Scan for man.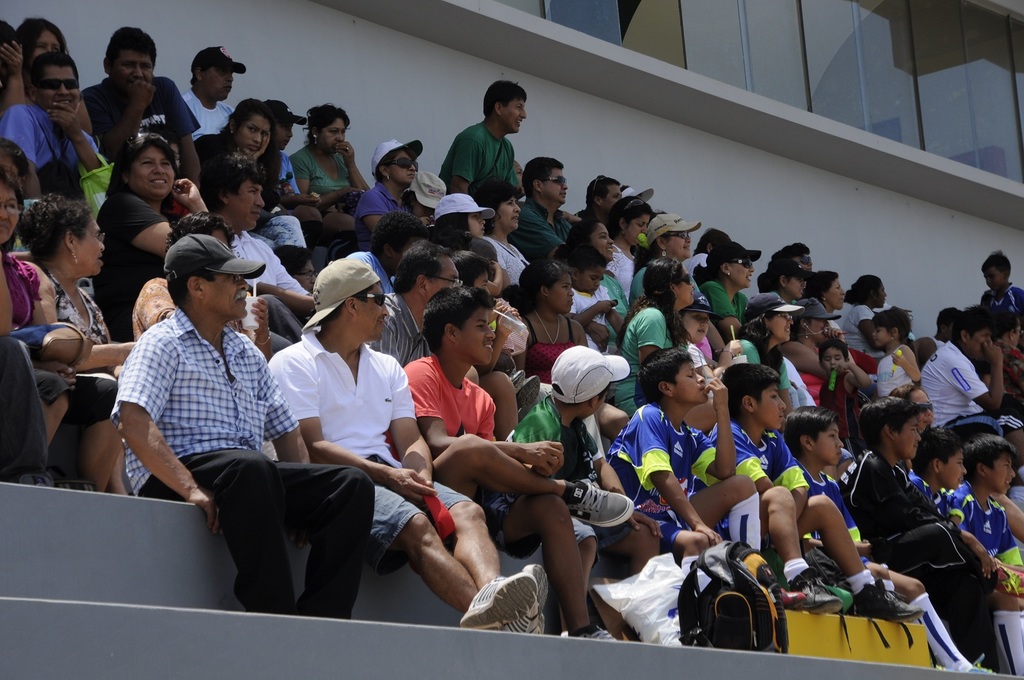
Scan result: <box>265,256,549,633</box>.
